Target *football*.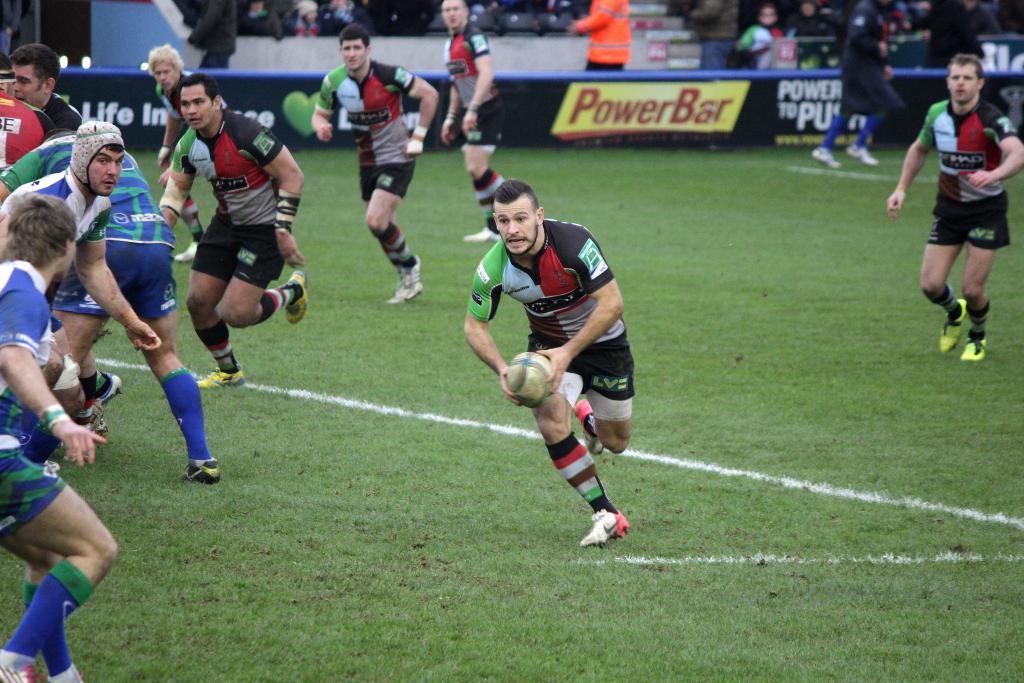
Target region: rect(503, 350, 557, 406).
